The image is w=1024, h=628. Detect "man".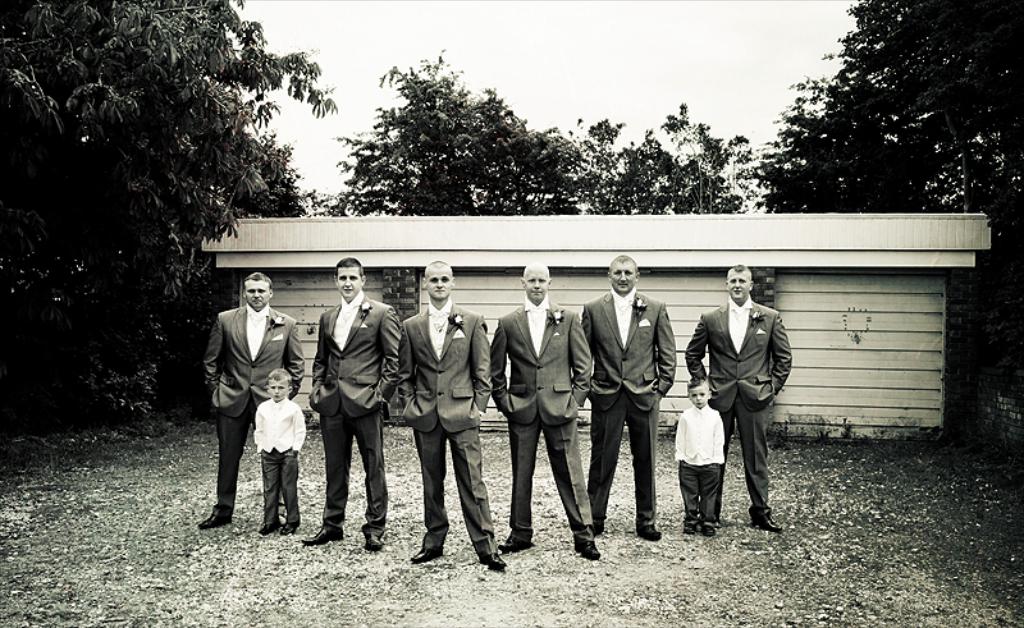
Detection: [198,275,303,567].
